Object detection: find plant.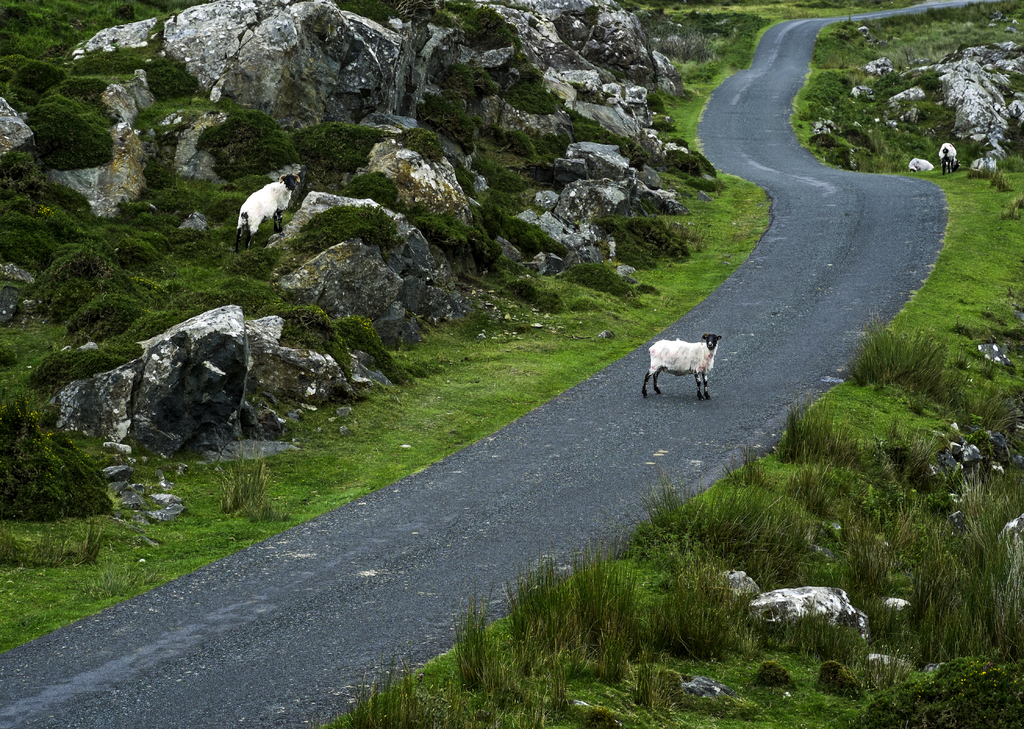
BBox(295, 104, 388, 170).
